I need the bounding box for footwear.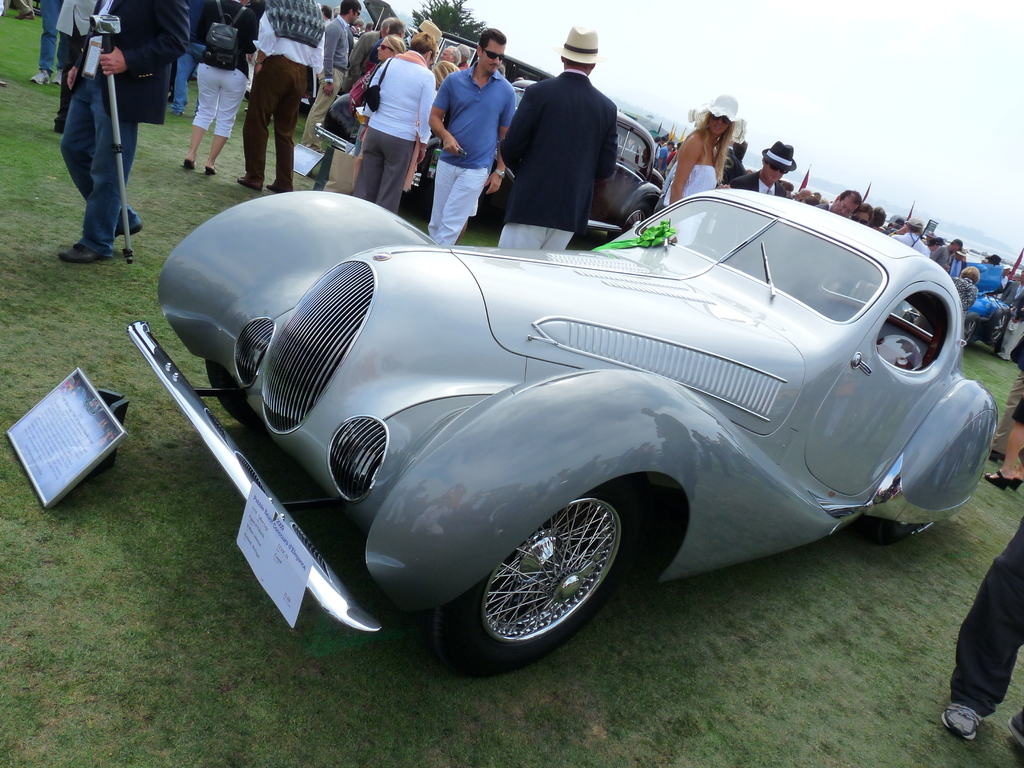
Here it is: bbox=(109, 224, 141, 237).
